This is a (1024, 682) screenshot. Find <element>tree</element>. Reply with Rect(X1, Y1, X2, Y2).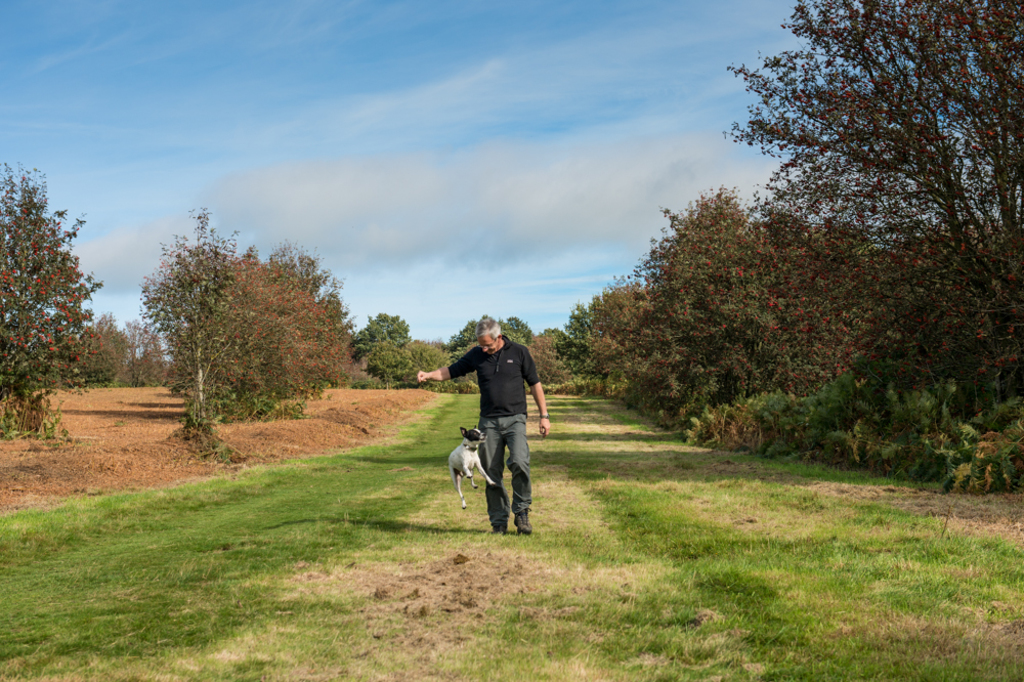
Rect(354, 298, 443, 414).
